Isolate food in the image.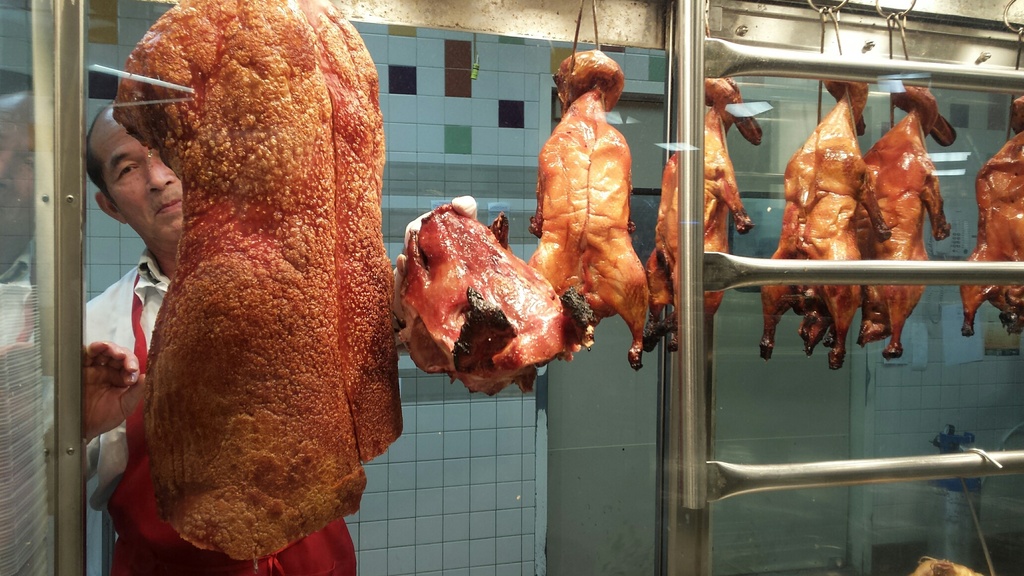
Isolated region: BBox(960, 91, 1023, 339).
